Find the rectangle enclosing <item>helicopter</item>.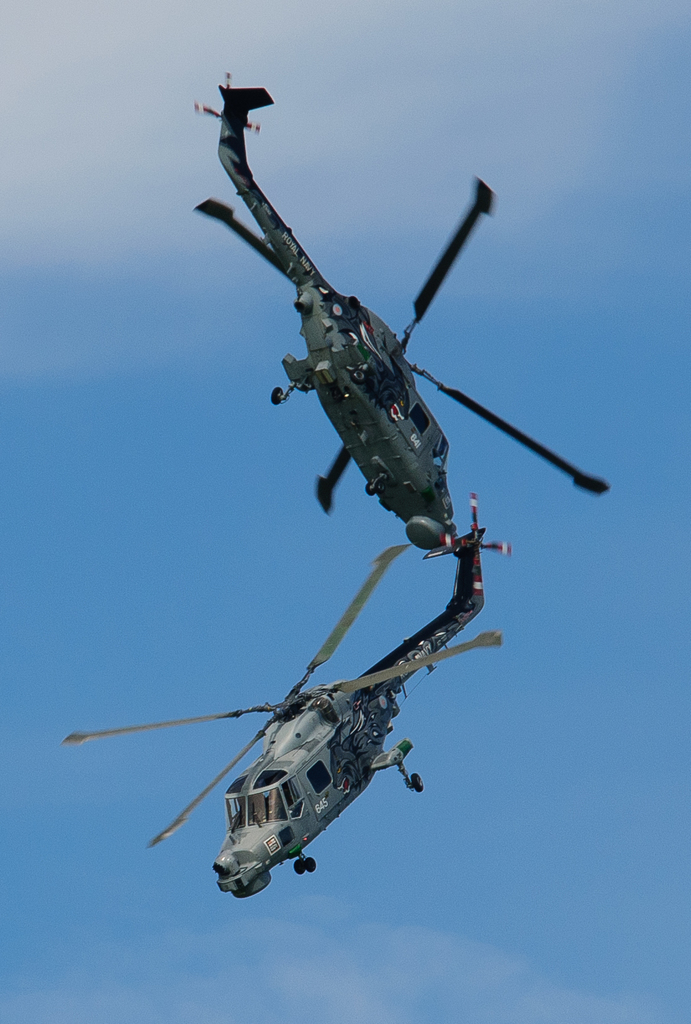
60,491,516,900.
